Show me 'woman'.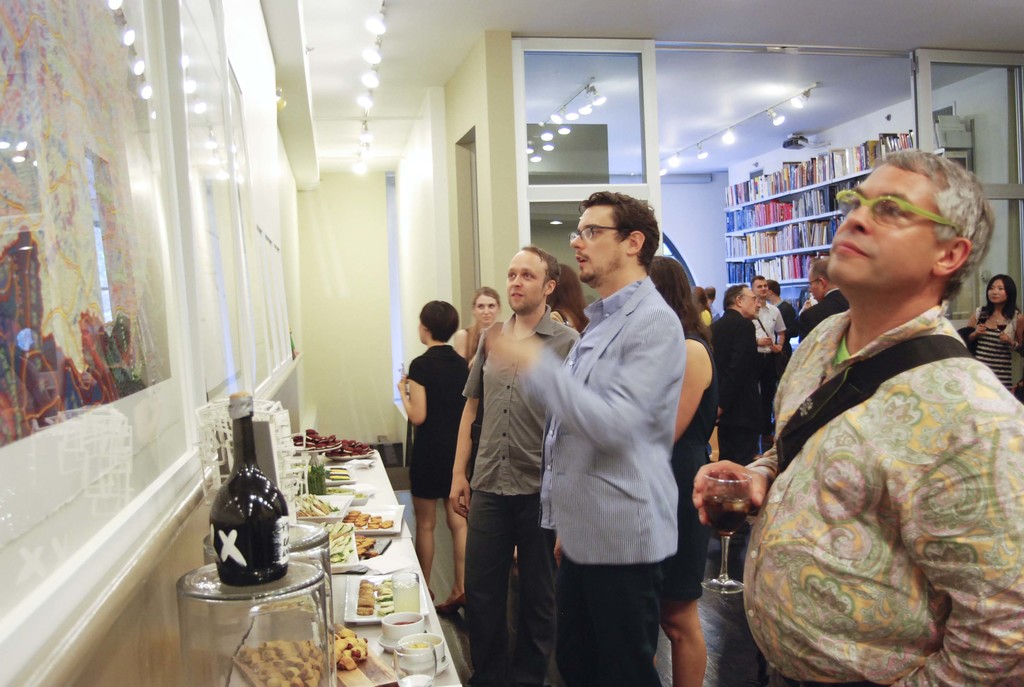
'woman' is here: rect(964, 272, 1023, 391).
